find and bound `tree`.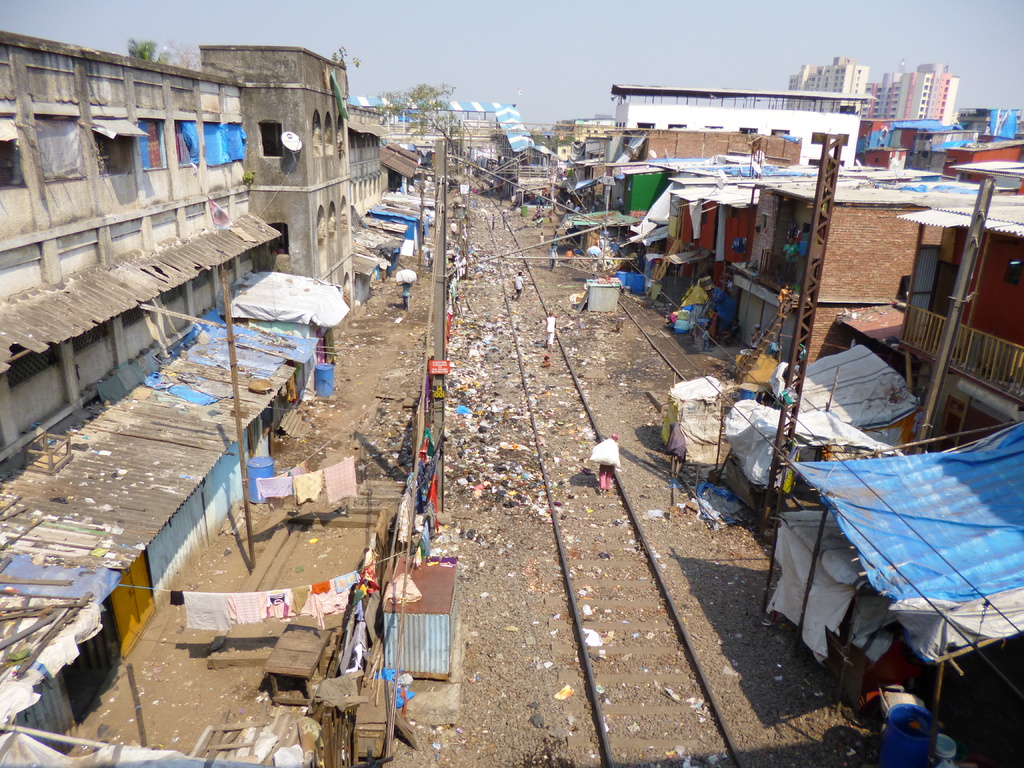
Bound: bbox=(531, 129, 579, 145).
